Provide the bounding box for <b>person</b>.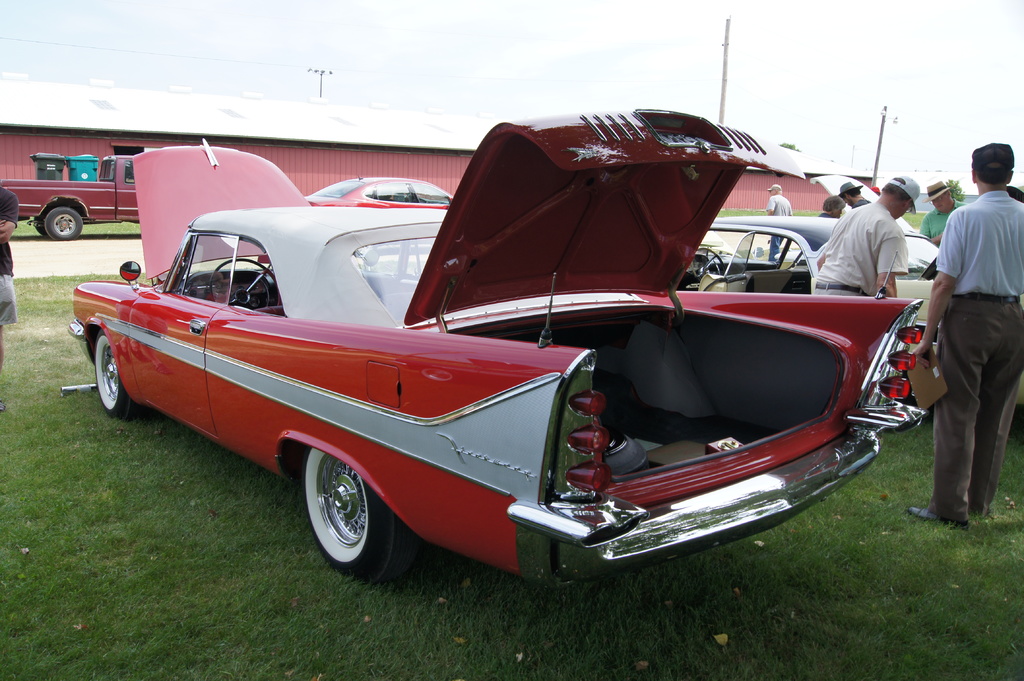
<bbox>0, 182, 19, 416</bbox>.
